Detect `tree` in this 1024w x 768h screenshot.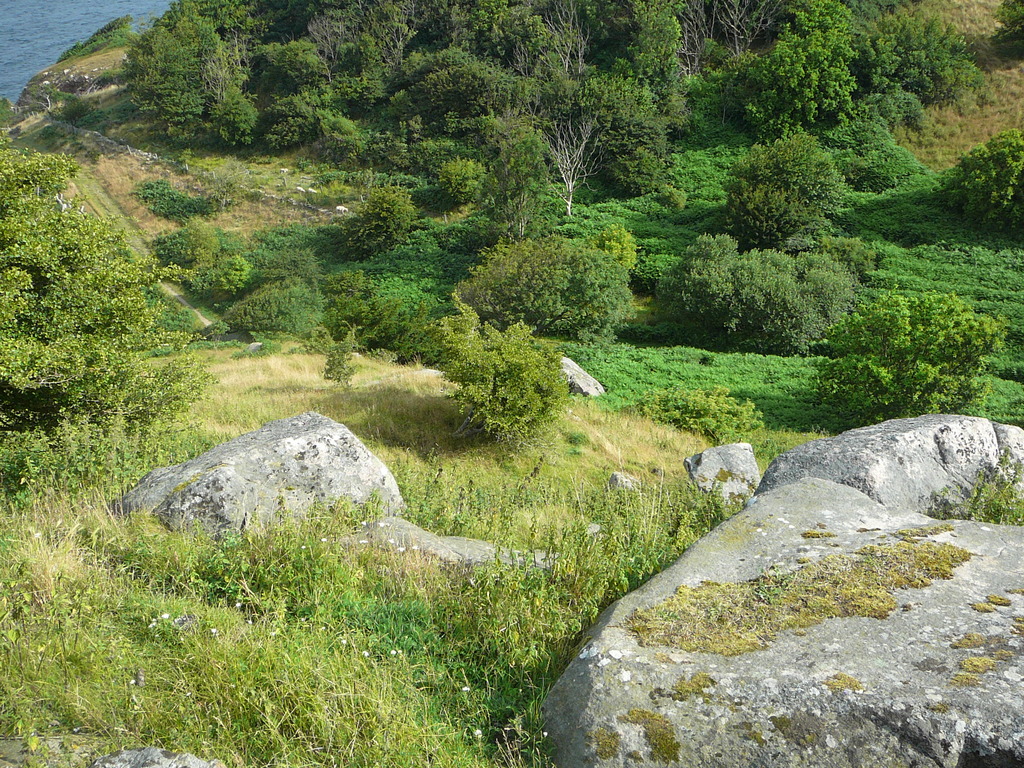
Detection: x1=340 y1=186 x2=414 y2=253.
